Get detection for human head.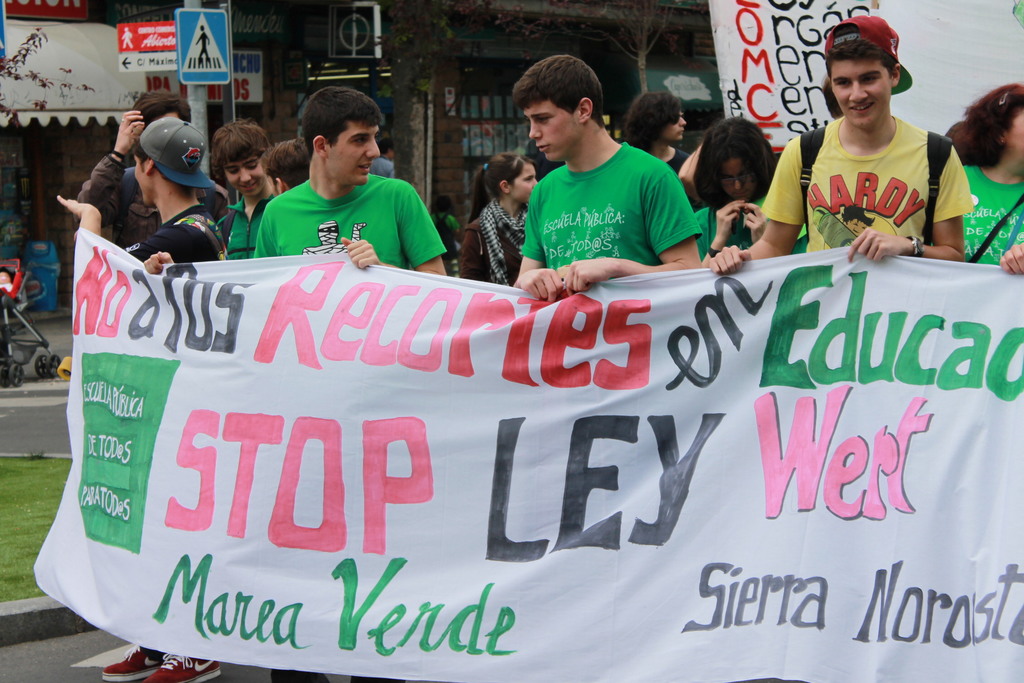
Detection: {"x1": 980, "y1": 82, "x2": 1023, "y2": 171}.
